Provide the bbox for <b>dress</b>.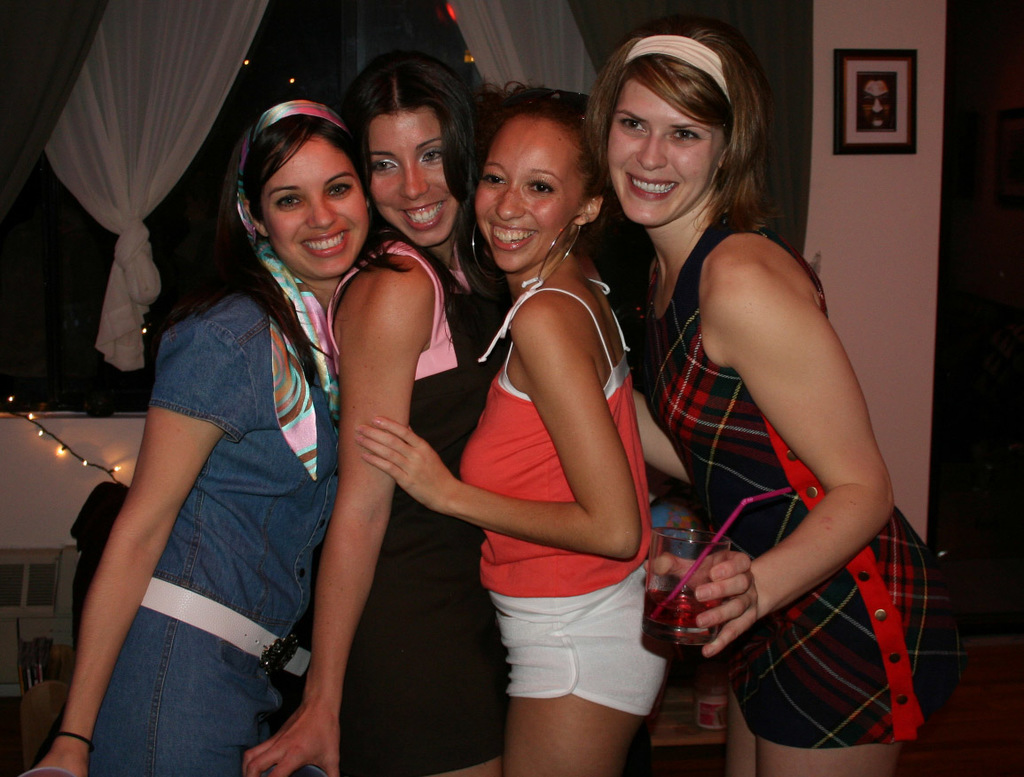
[81, 292, 335, 776].
